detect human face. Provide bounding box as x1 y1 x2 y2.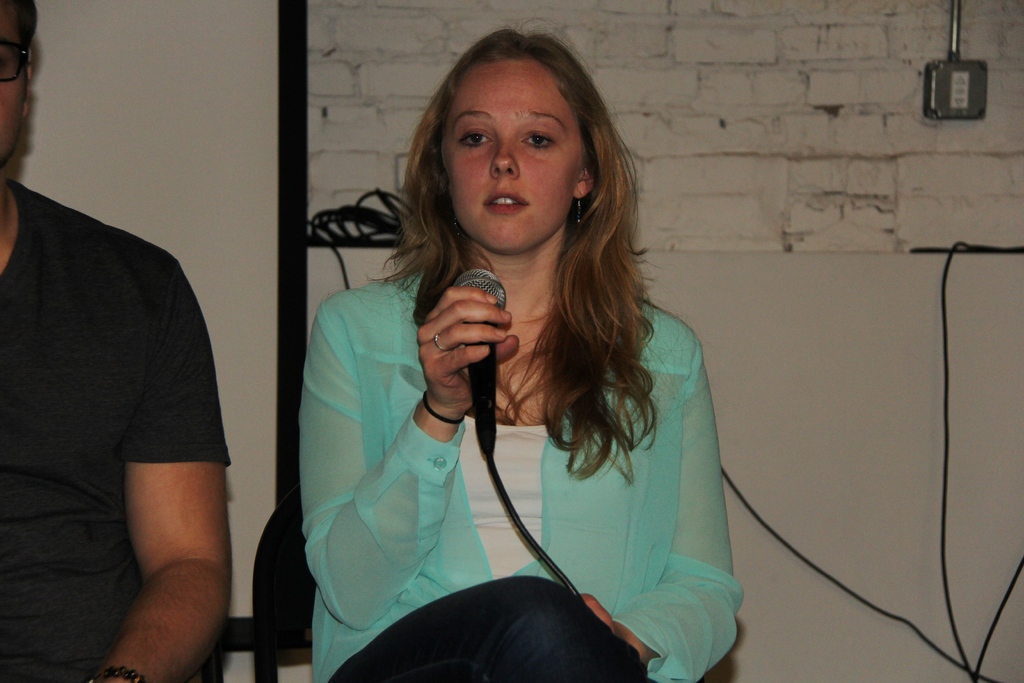
444 57 588 251.
